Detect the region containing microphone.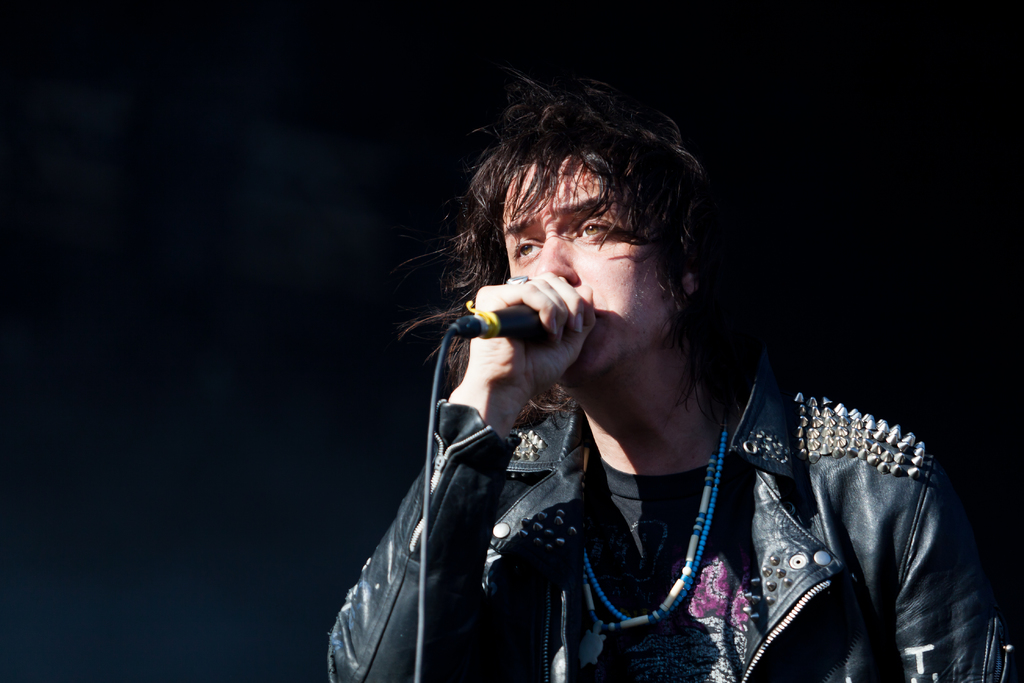
(x1=454, y1=306, x2=547, y2=344).
